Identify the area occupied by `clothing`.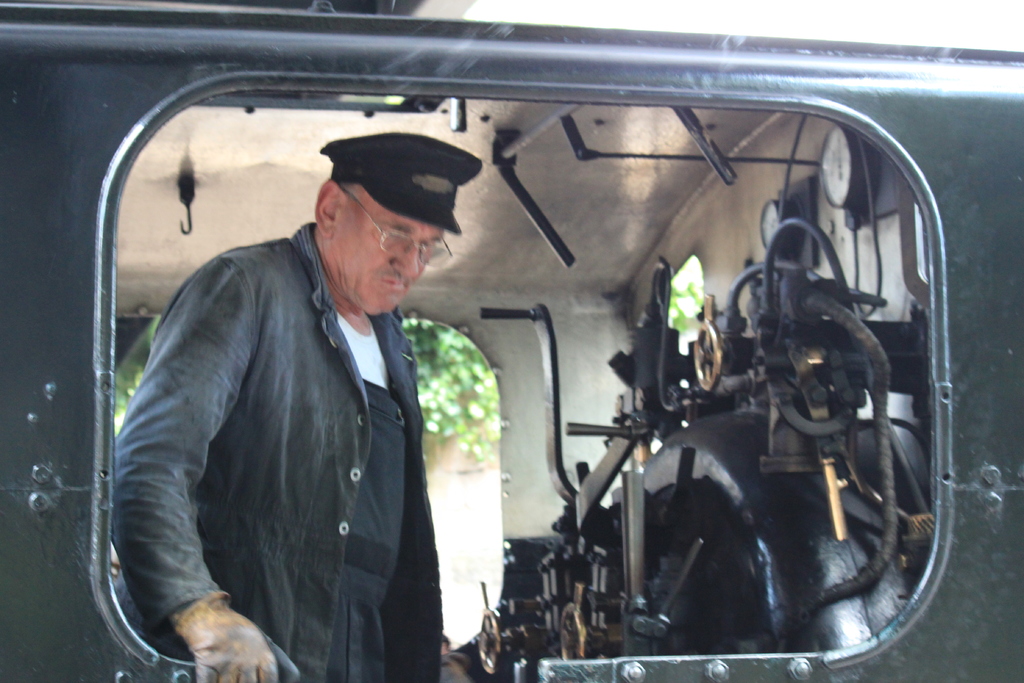
Area: 118,198,453,682.
